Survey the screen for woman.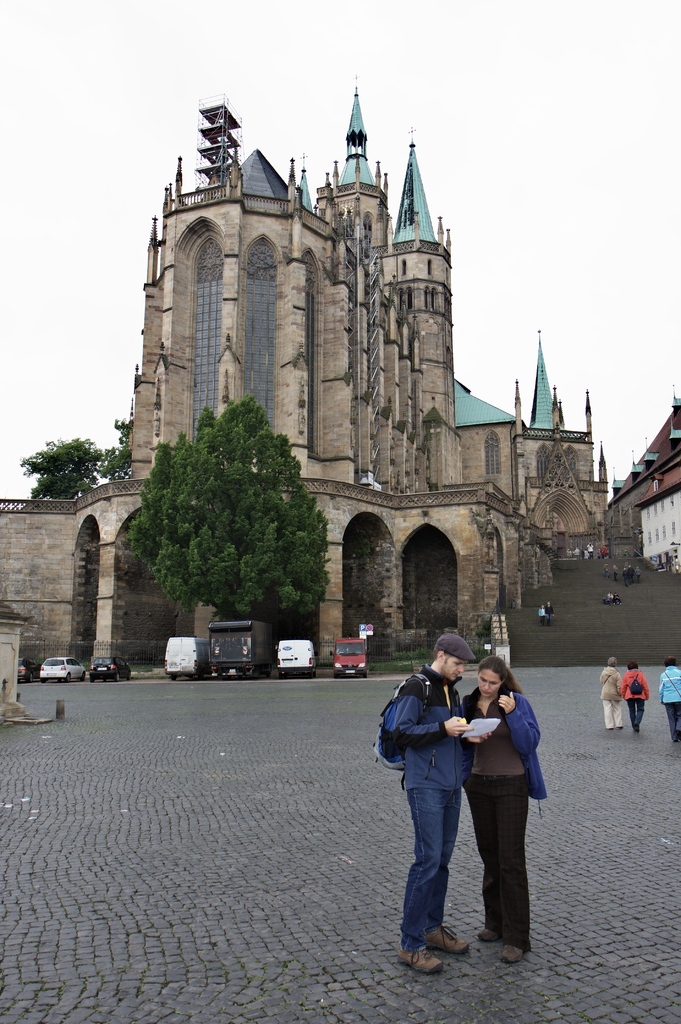
Survey found: bbox=[605, 591, 613, 602].
